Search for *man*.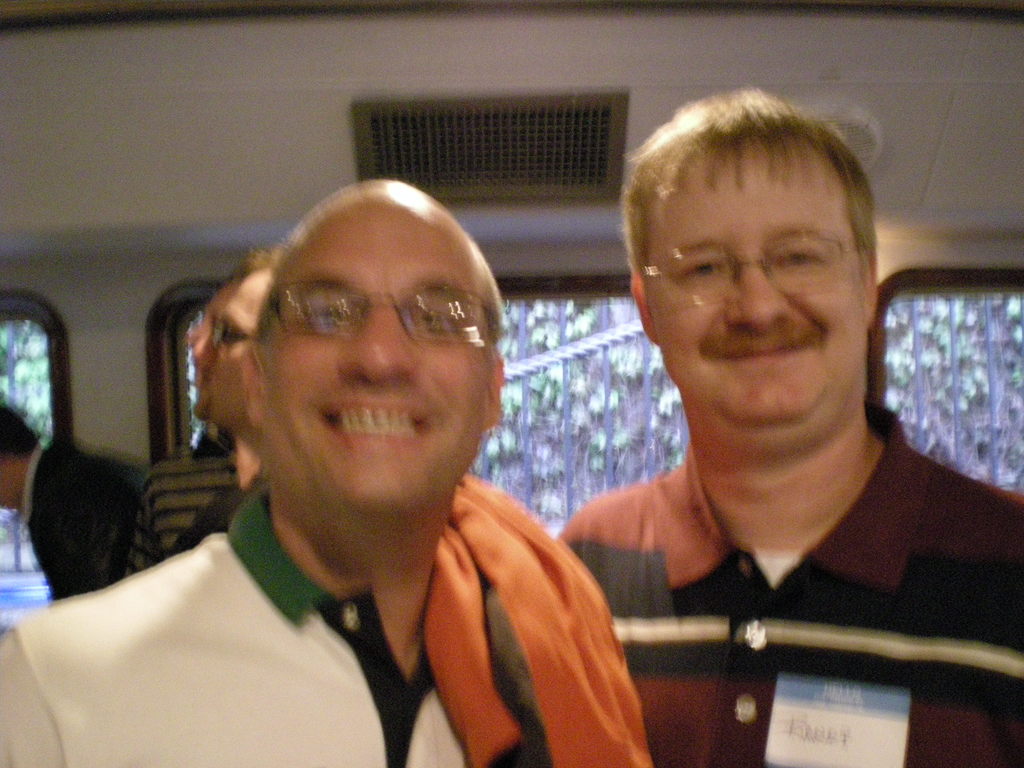
Found at BBox(172, 245, 286, 550).
